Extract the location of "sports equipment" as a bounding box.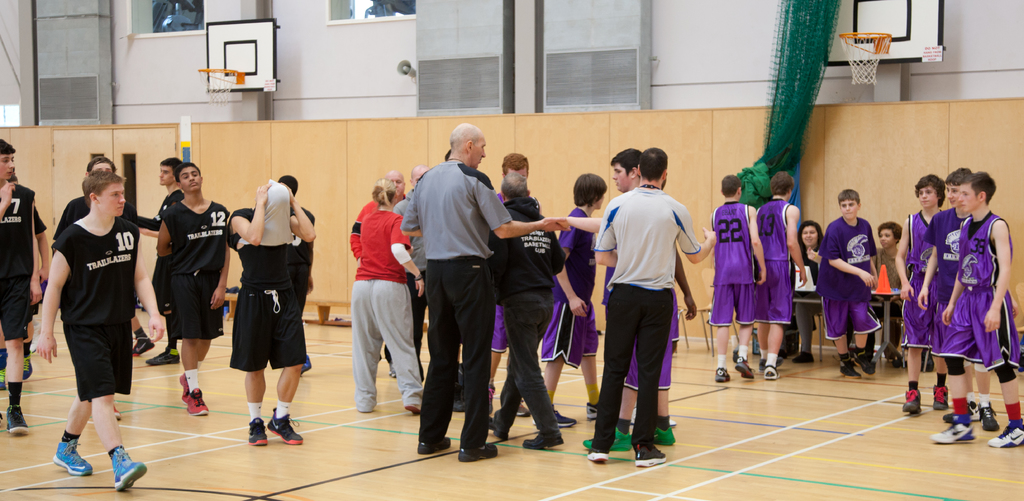
(left=6, top=401, right=29, bottom=438).
